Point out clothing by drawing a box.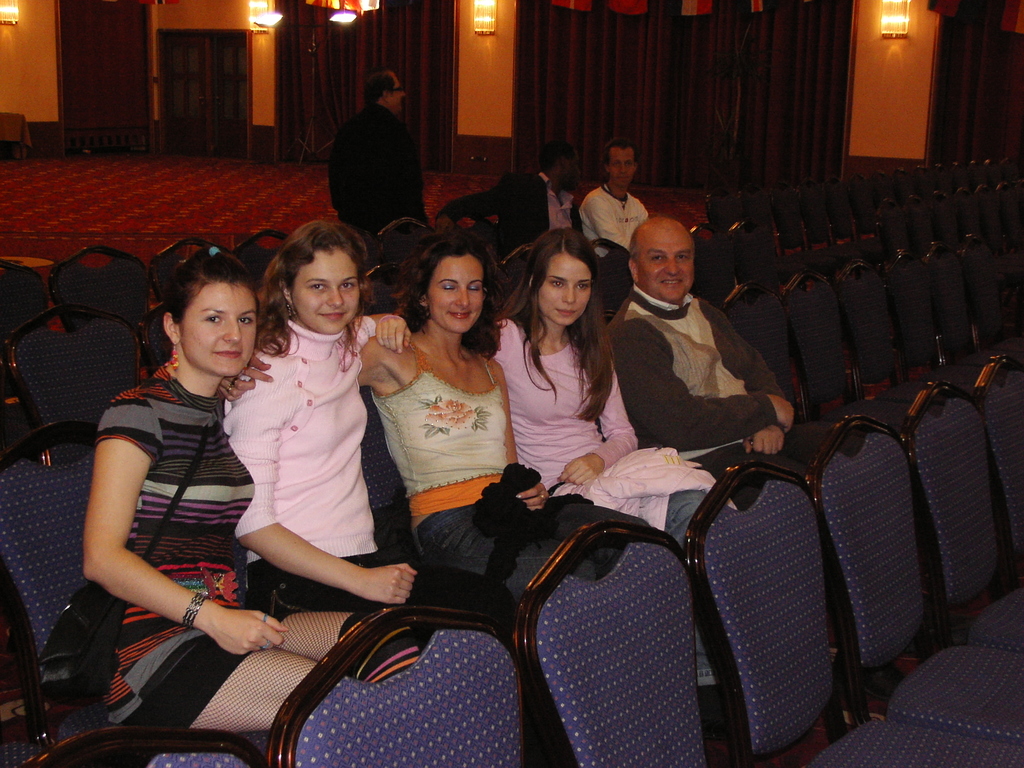
[70,337,255,696].
